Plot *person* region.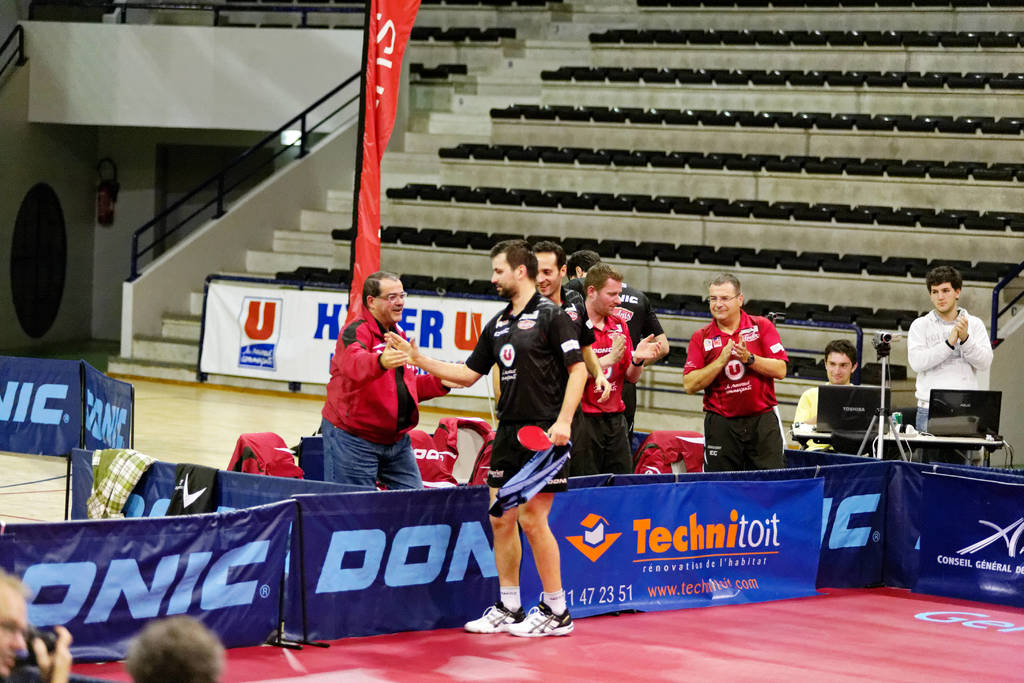
Plotted at [x1=555, y1=263, x2=640, y2=474].
